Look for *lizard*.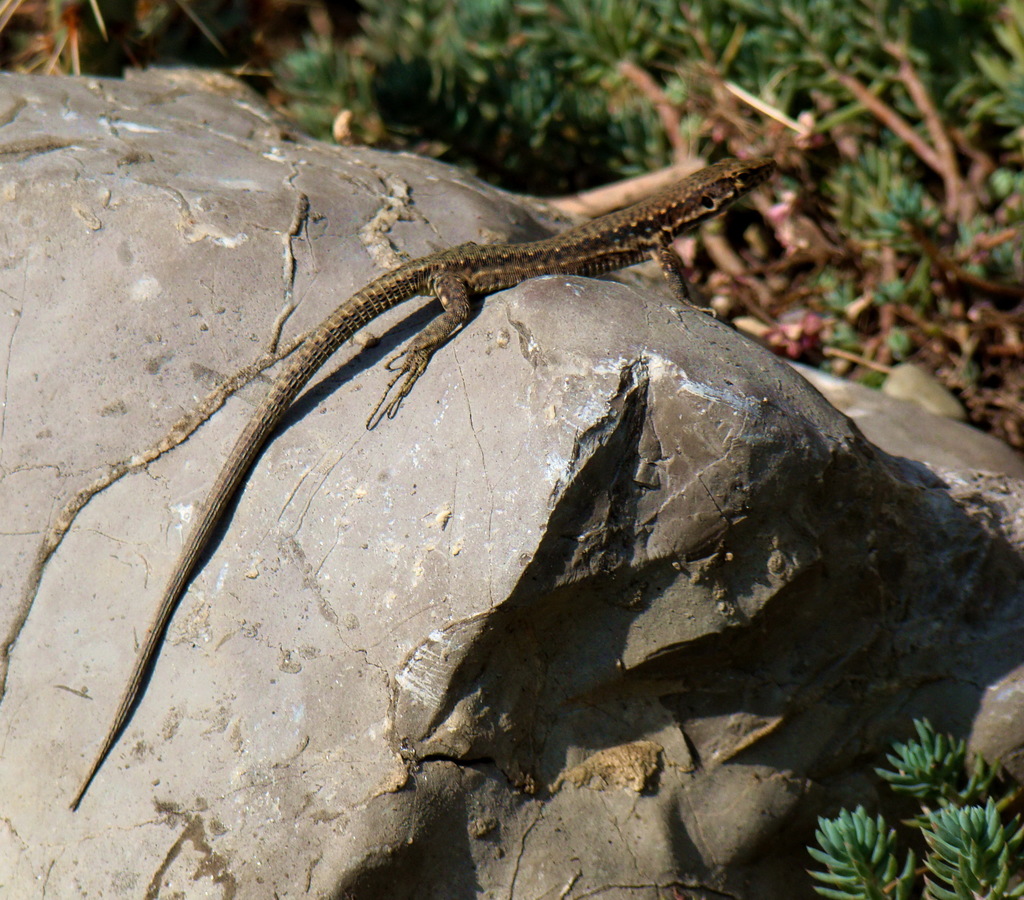
Found: Rect(49, 130, 842, 790).
